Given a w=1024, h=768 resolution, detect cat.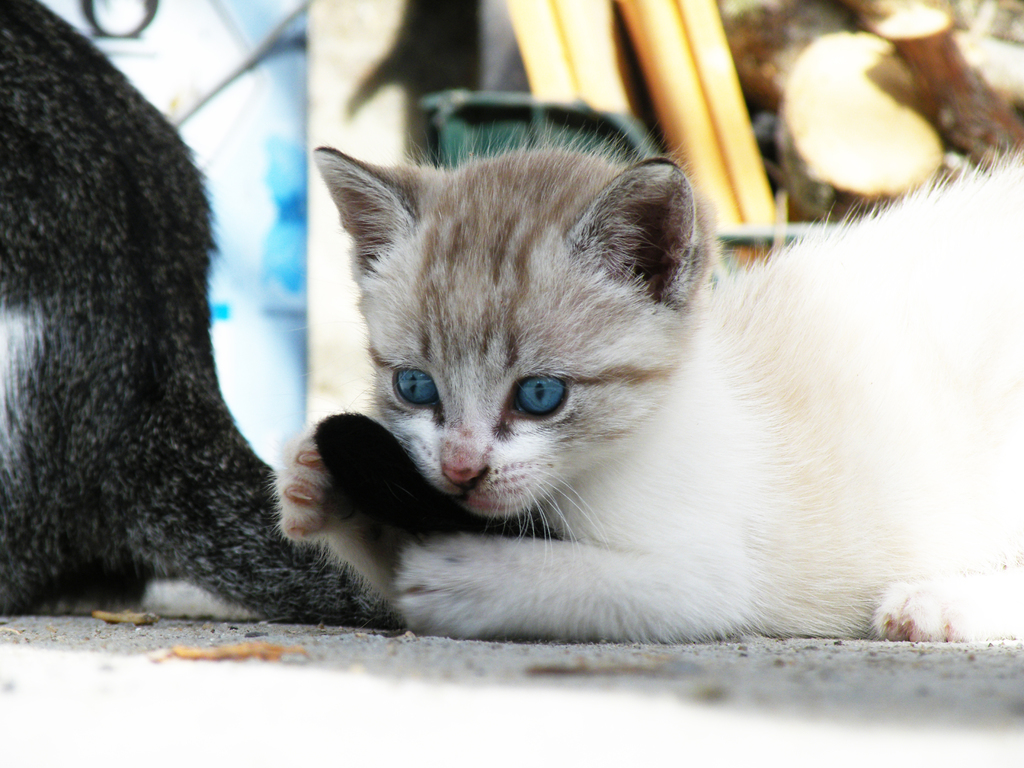
rect(243, 96, 1023, 649).
